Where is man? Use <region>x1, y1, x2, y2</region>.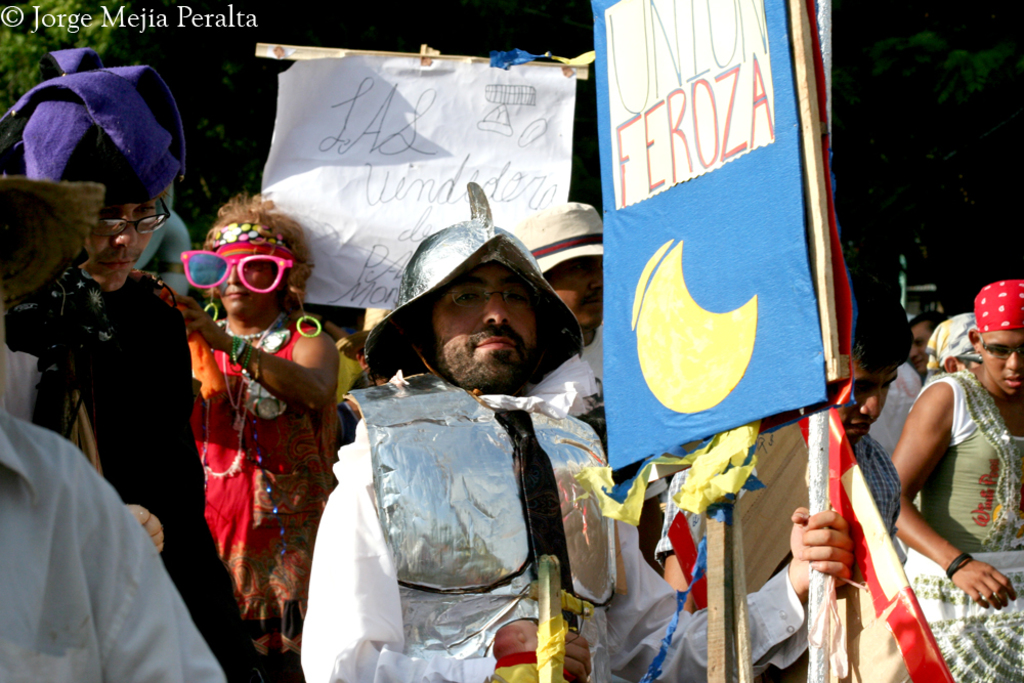
<region>884, 278, 1023, 682</region>.
